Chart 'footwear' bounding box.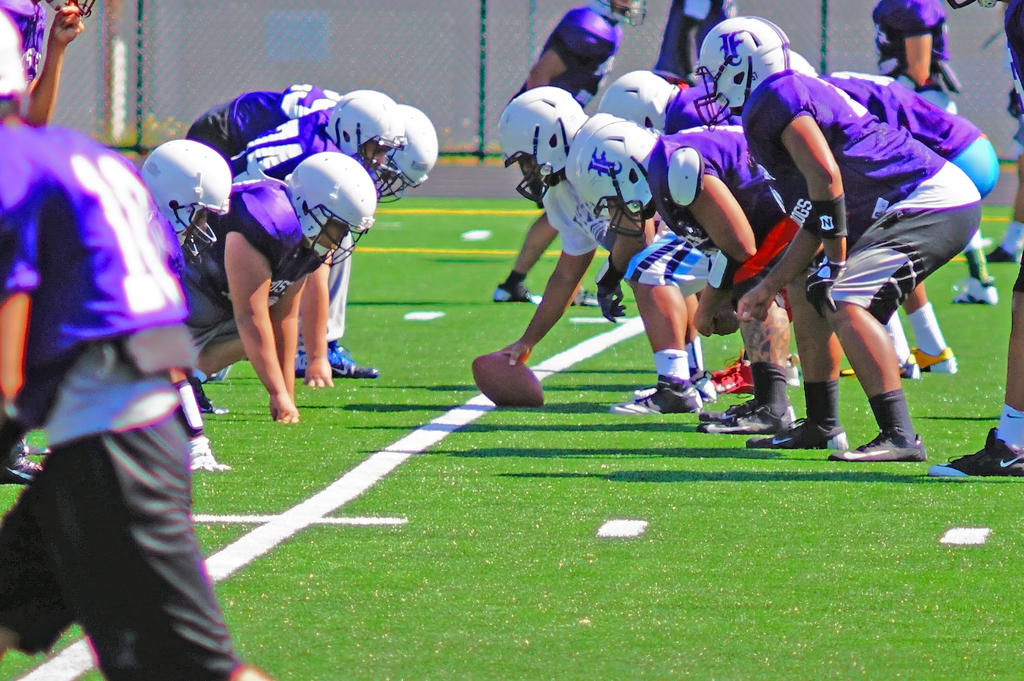
Charted: box(632, 369, 717, 398).
